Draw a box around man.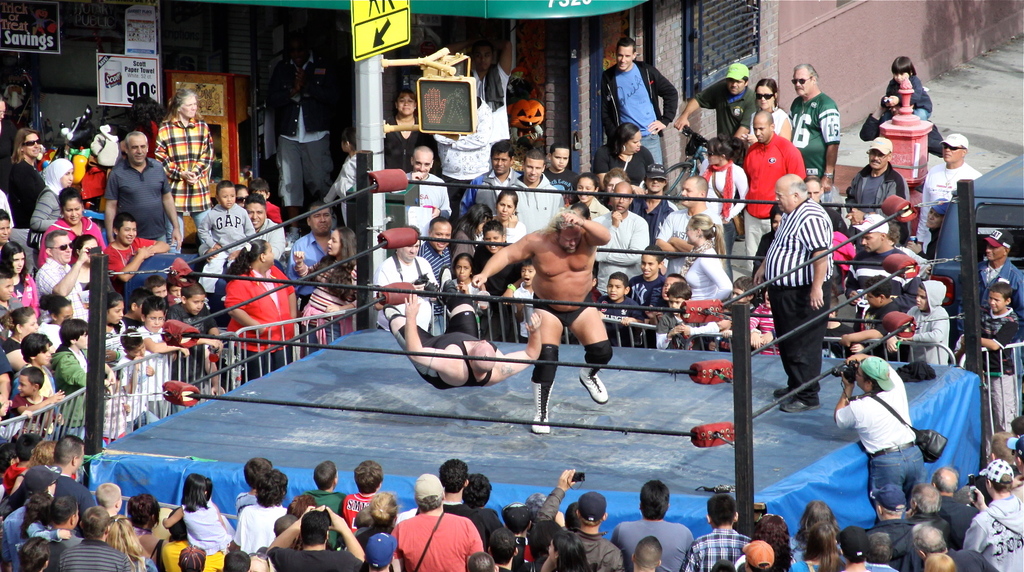
bbox=[38, 232, 97, 339].
